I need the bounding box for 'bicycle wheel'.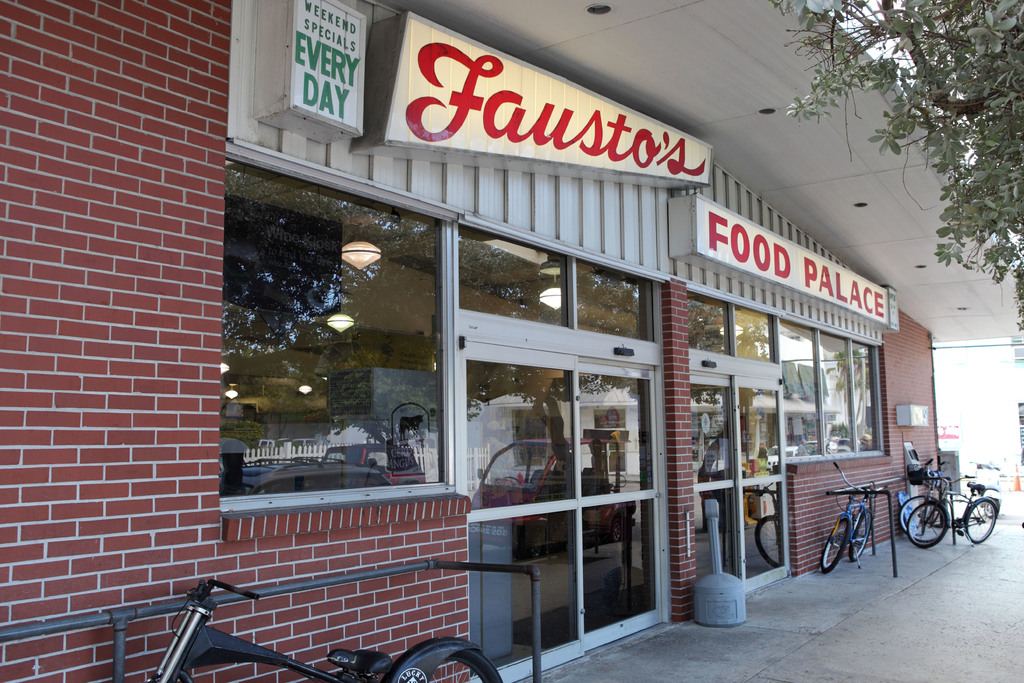
Here it is: bbox=(899, 493, 945, 537).
